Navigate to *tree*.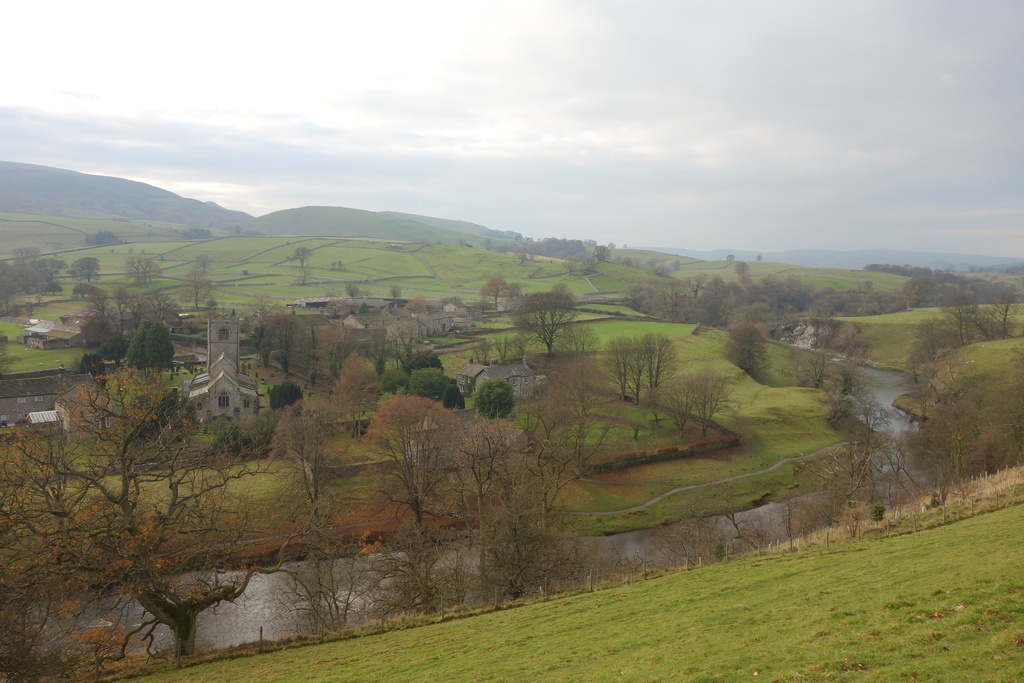
Navigation target: box(509, 331, 532, 363).
